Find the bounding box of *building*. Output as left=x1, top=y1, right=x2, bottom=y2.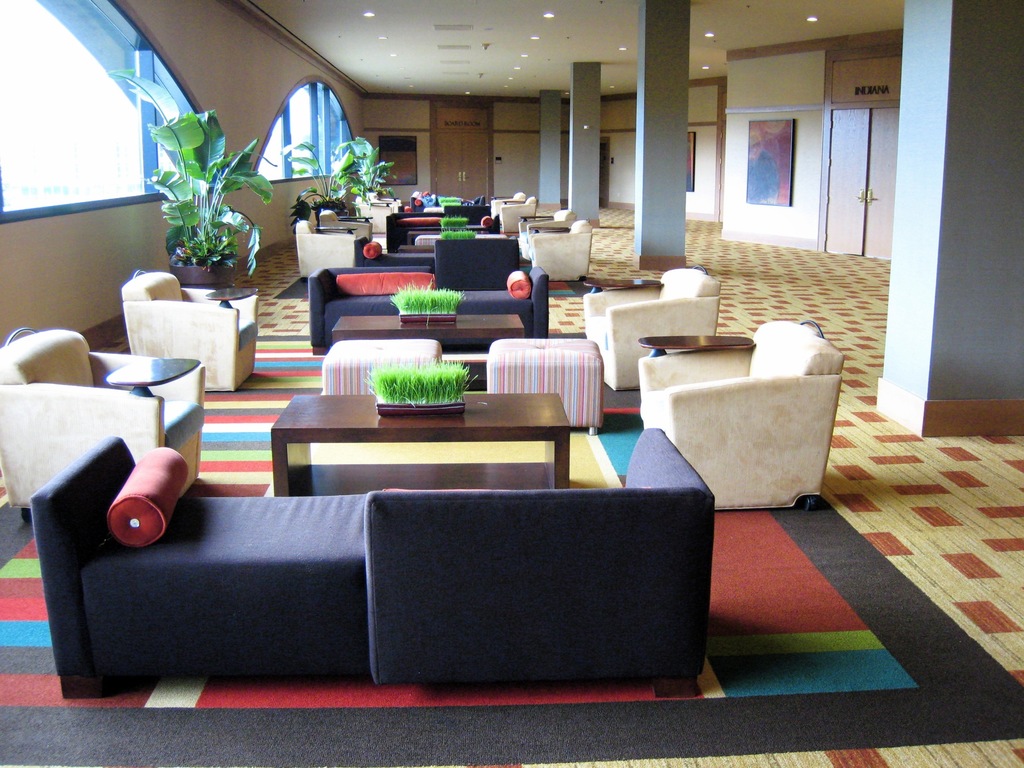
left=0, top=0, right=1023, bottom=767.
